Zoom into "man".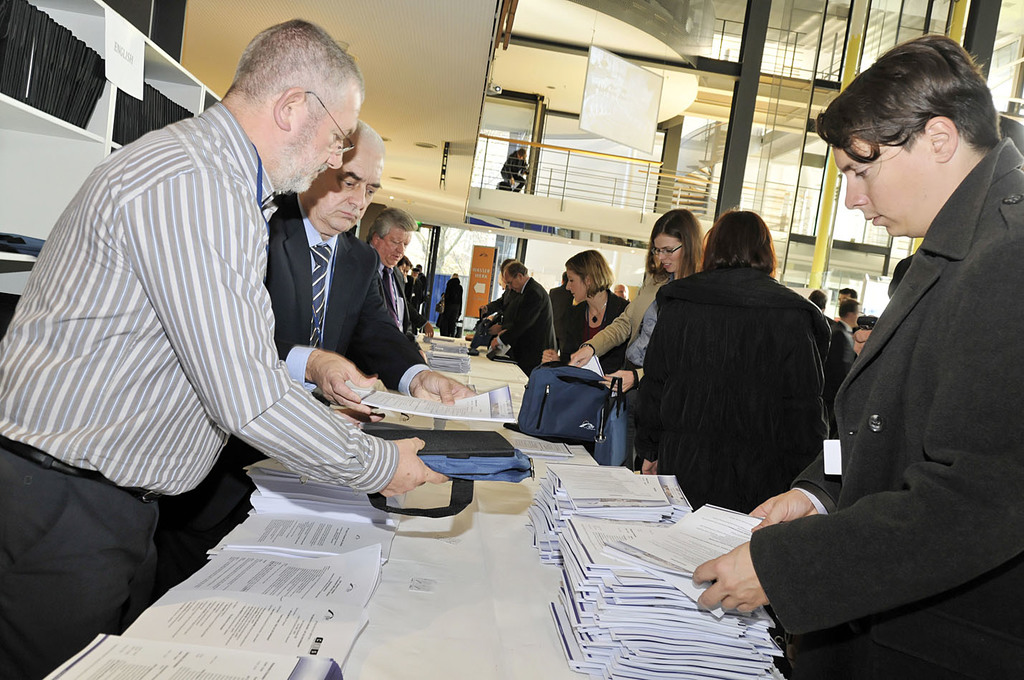
Zoom target: left=488, top=261, right=562, bottom=376.
